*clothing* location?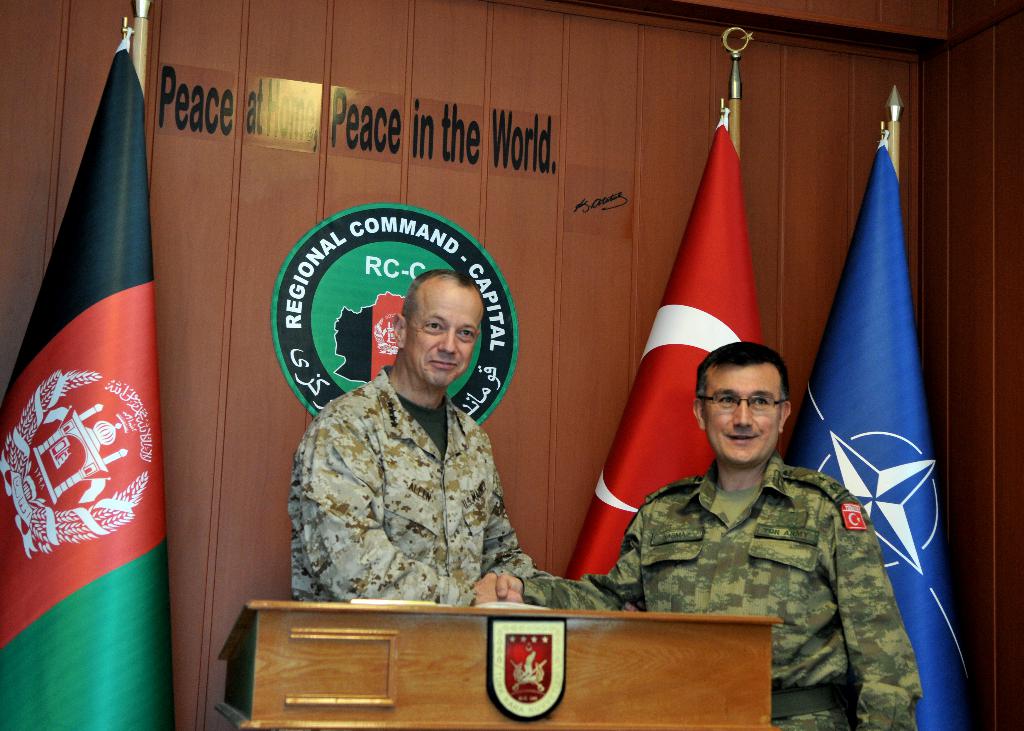
{"x1": 278, "y1": 319, "x2": 556, "y2": 639}
